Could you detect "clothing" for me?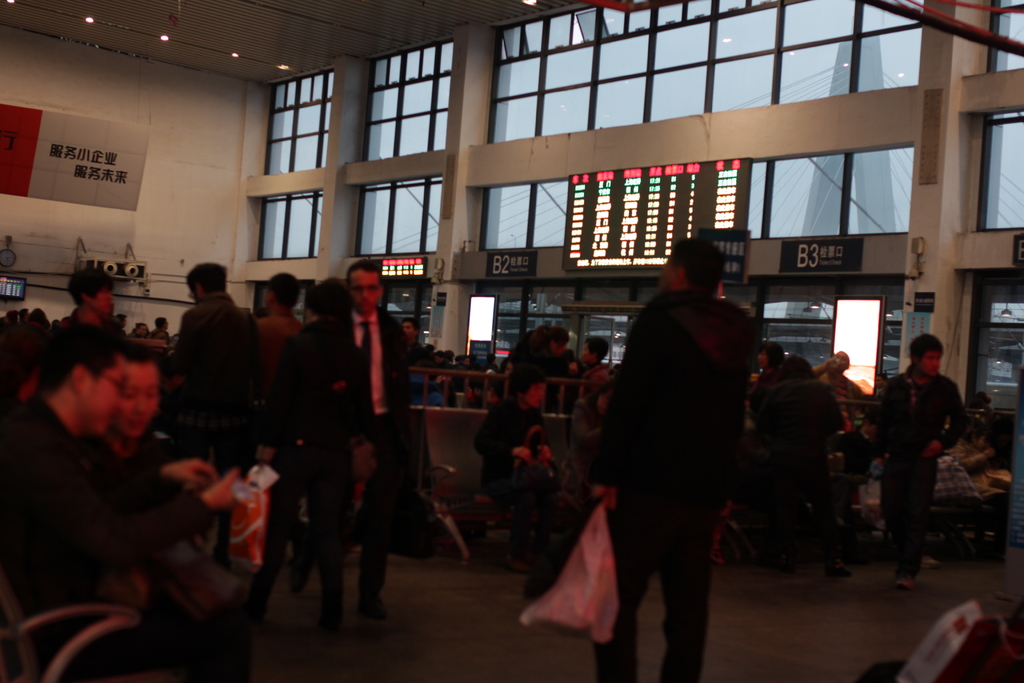
Detection result: 164,283,260,488.
